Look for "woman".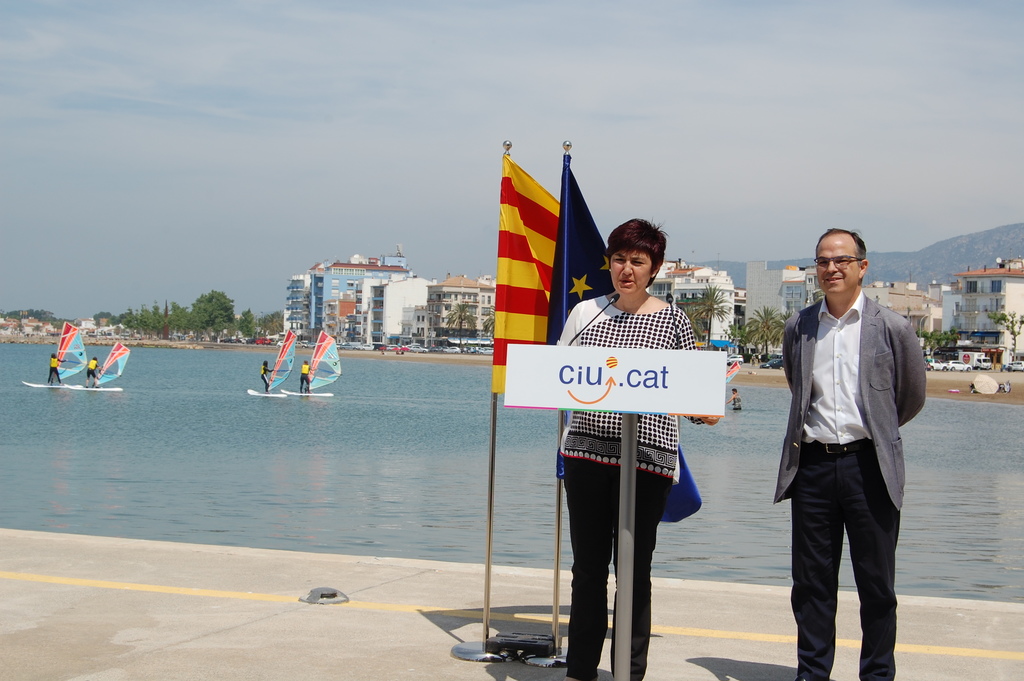
Found: select_region(529, 197, 695, 648).
